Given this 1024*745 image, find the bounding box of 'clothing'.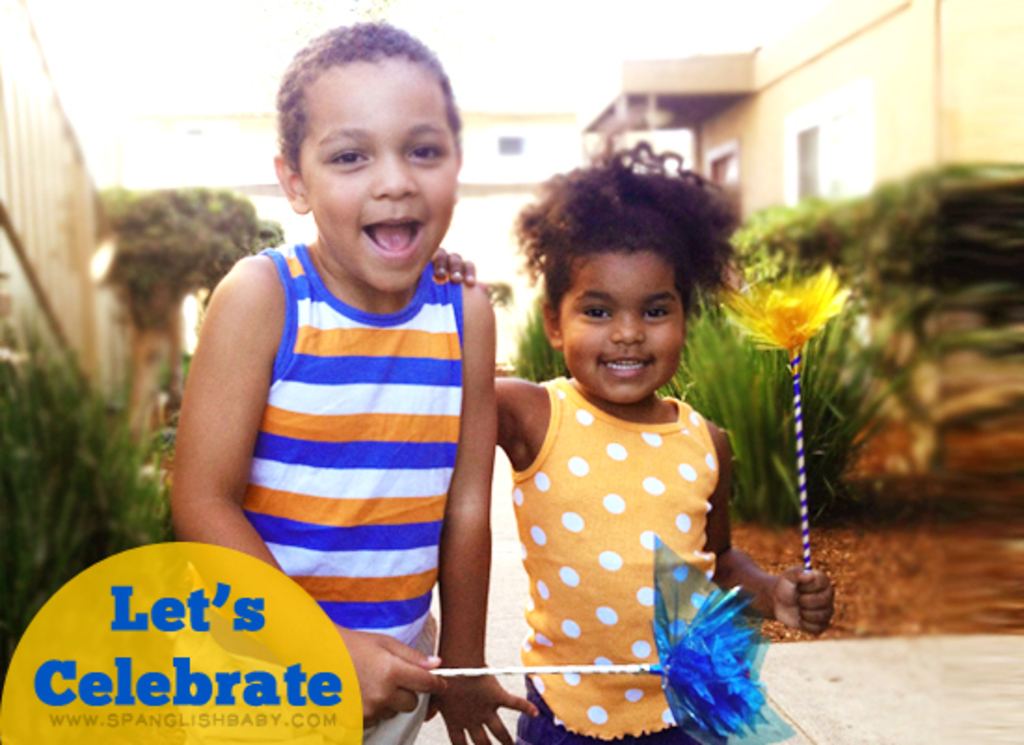
[left=235, top=235, right=462, bottom=743].
